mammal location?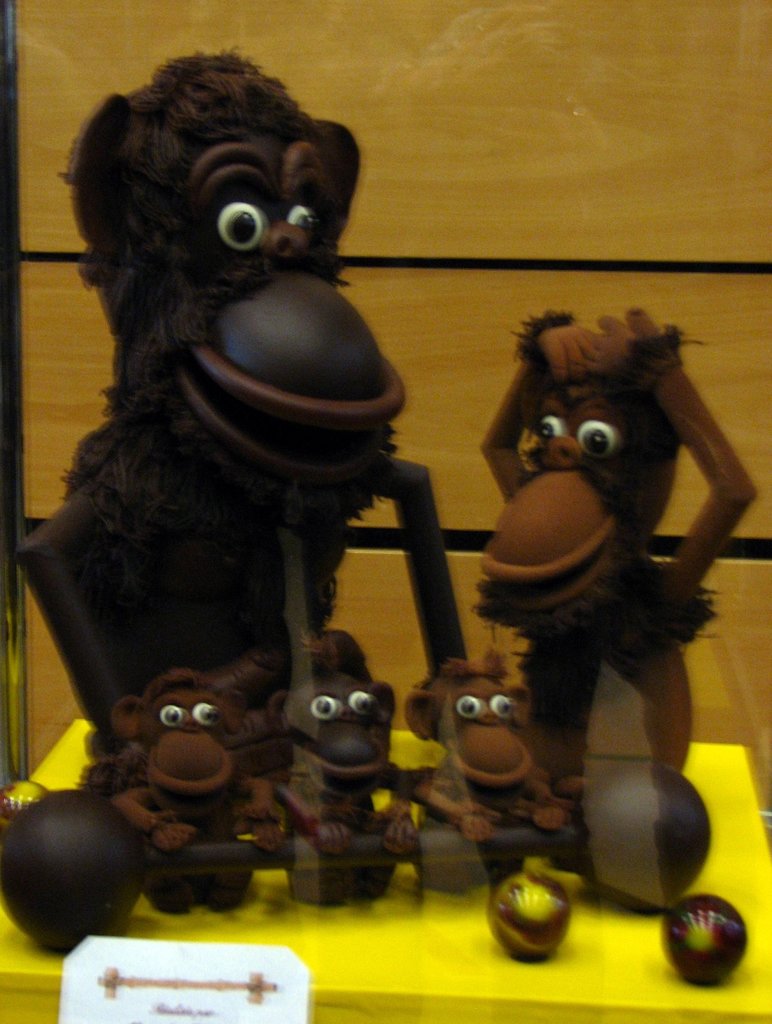
Rect(20, 55, 480, 770)
